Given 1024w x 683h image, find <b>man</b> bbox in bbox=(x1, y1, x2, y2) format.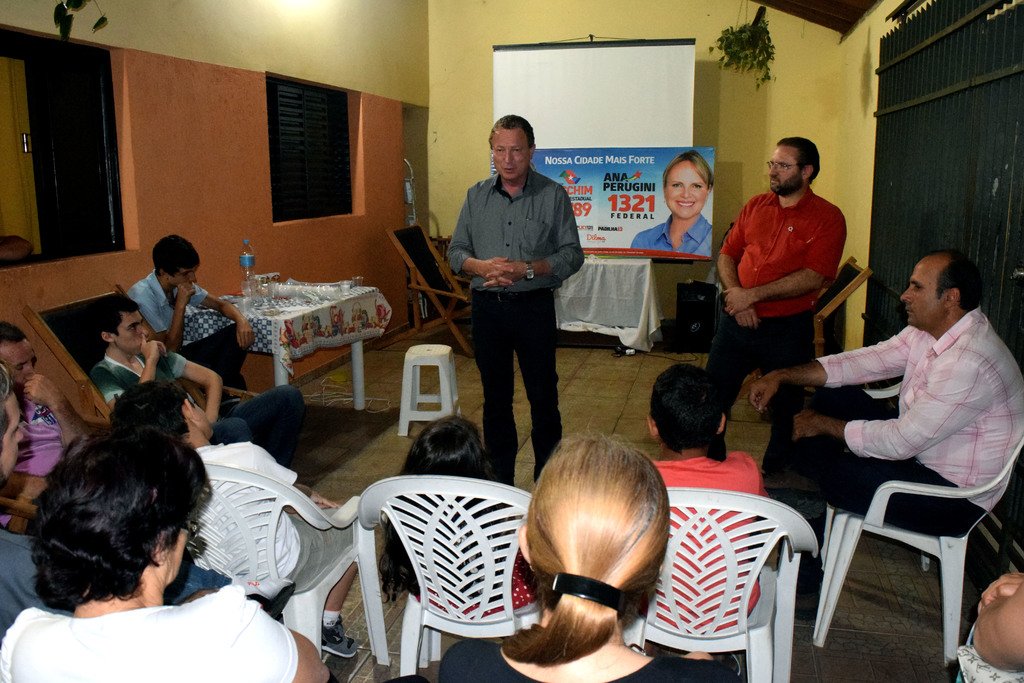
bbox=(448, 138, 591, 461).
